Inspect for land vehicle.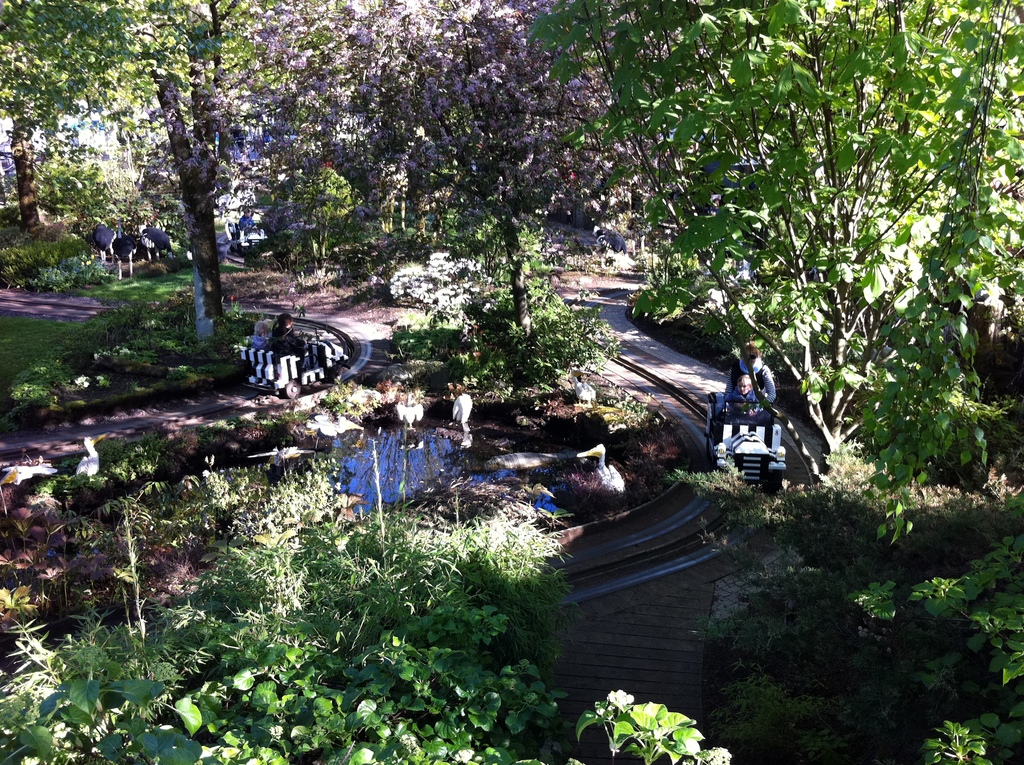
Inspection: l=706, t=387, r=791, b=501.
